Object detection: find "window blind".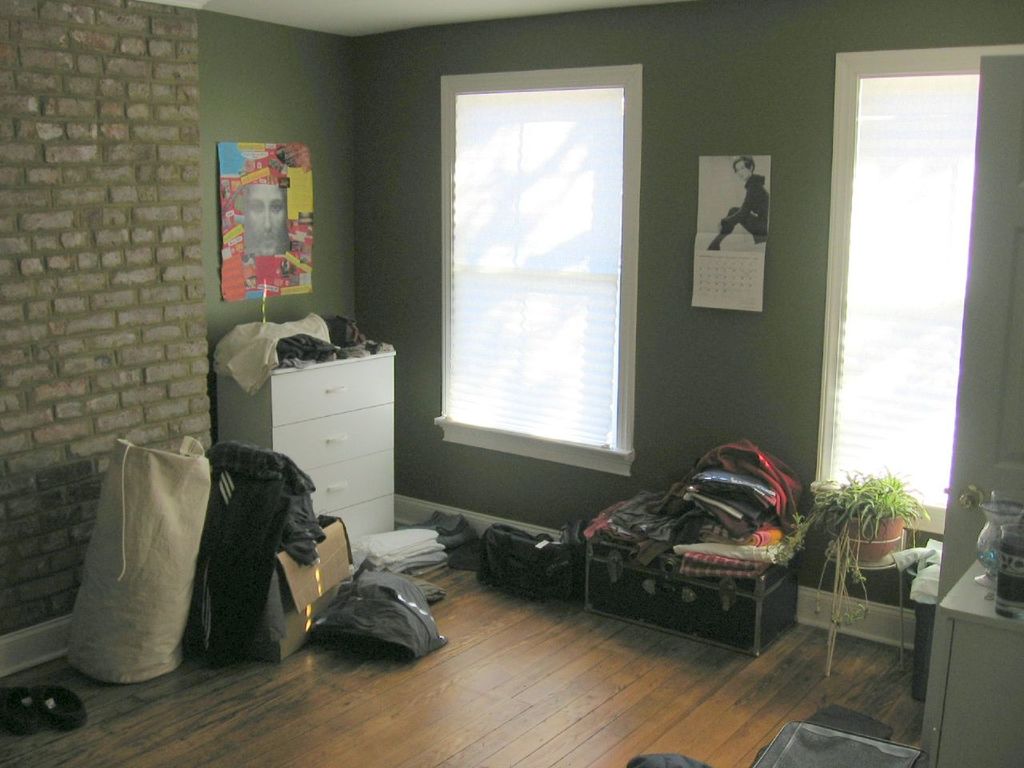
437,88,633,454.
